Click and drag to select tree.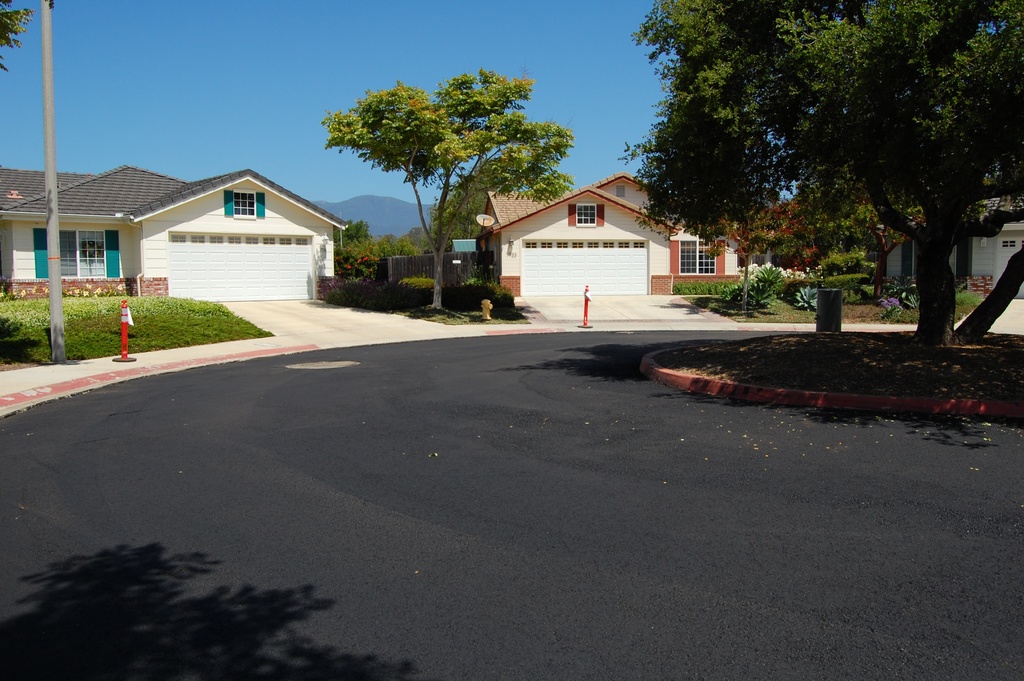
Selection: (left=611, top=0, right=1023, bottom=407).
